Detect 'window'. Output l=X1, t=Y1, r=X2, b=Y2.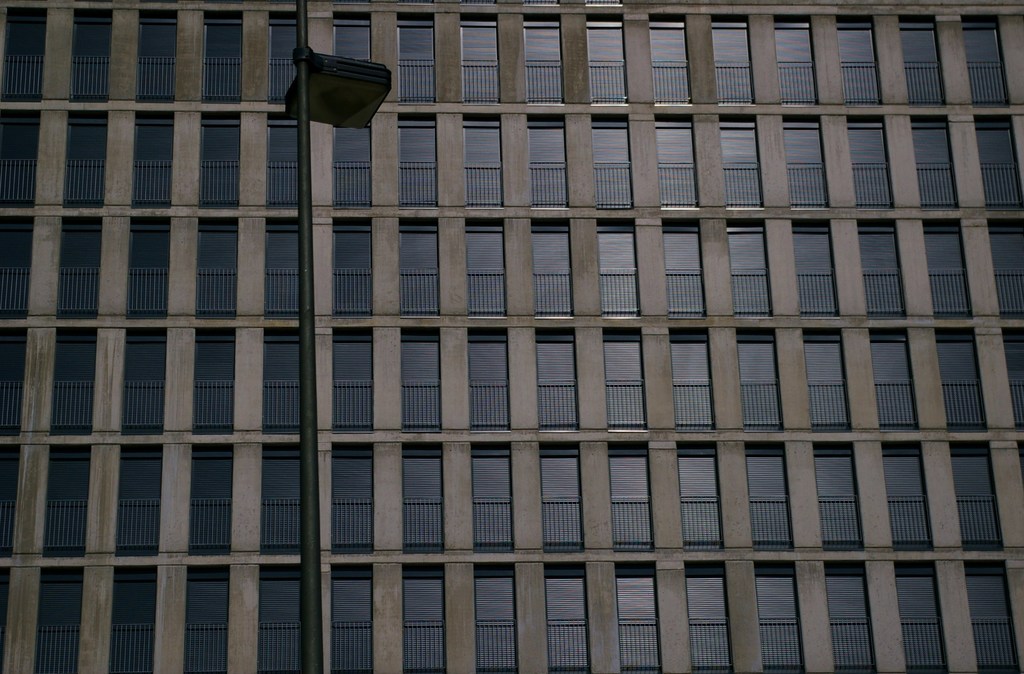
l=200, t=221, r=237, b=317.
